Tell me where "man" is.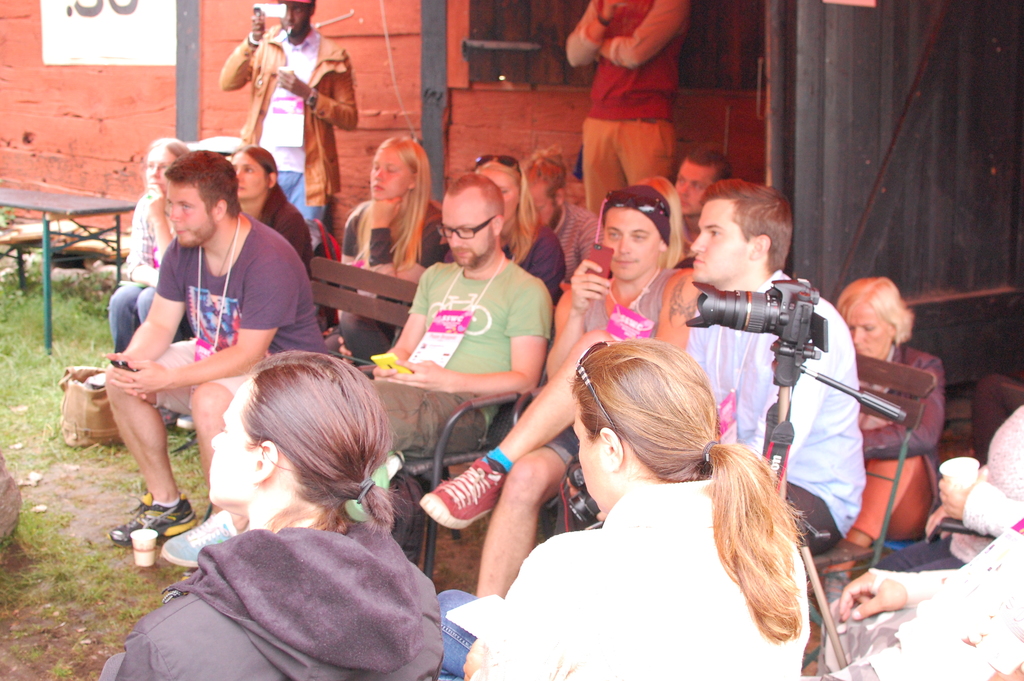
"man" is at <region>214, 0, 355, 235</region>.
